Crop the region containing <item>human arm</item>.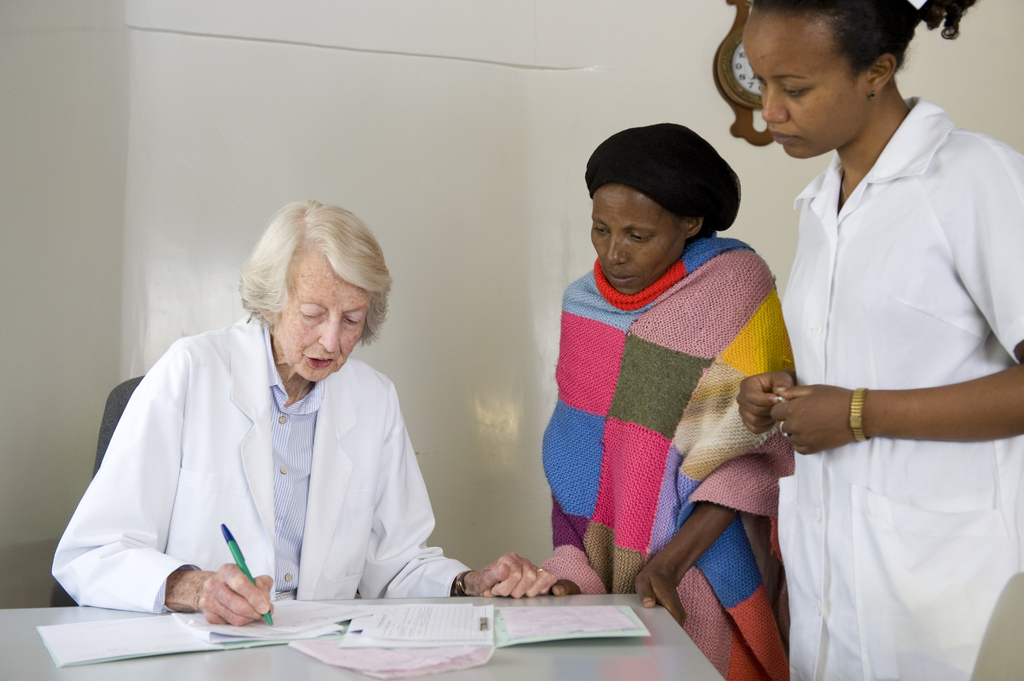
Crop region: locate(477, 575, 570, 596).
